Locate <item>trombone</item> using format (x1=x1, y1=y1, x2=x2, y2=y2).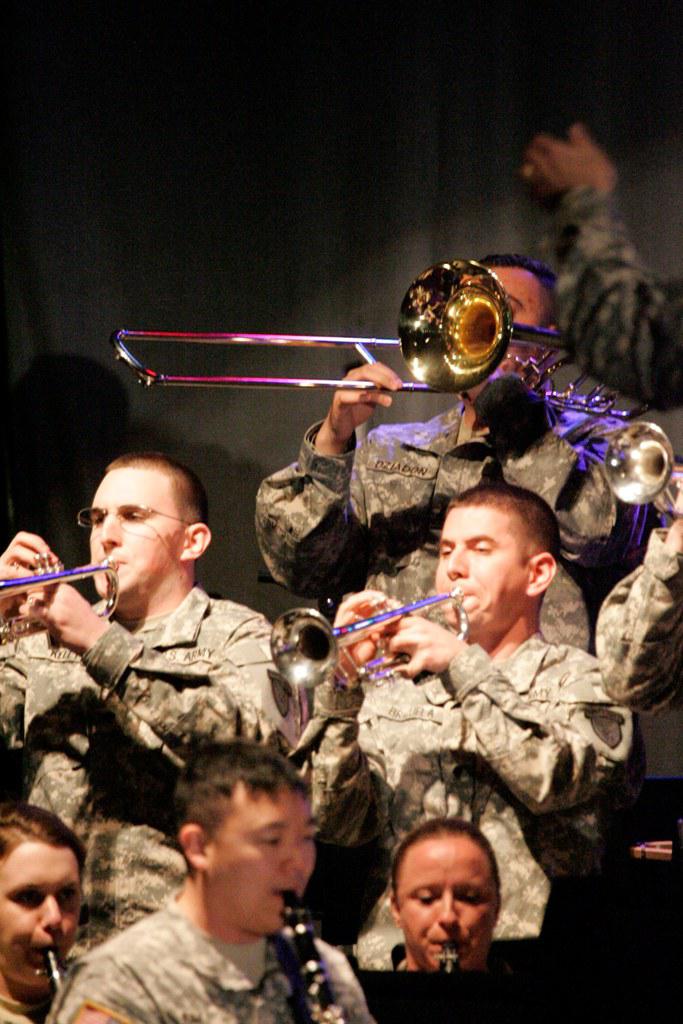
(x1=119, y1=255, x2=580, y2=391).
